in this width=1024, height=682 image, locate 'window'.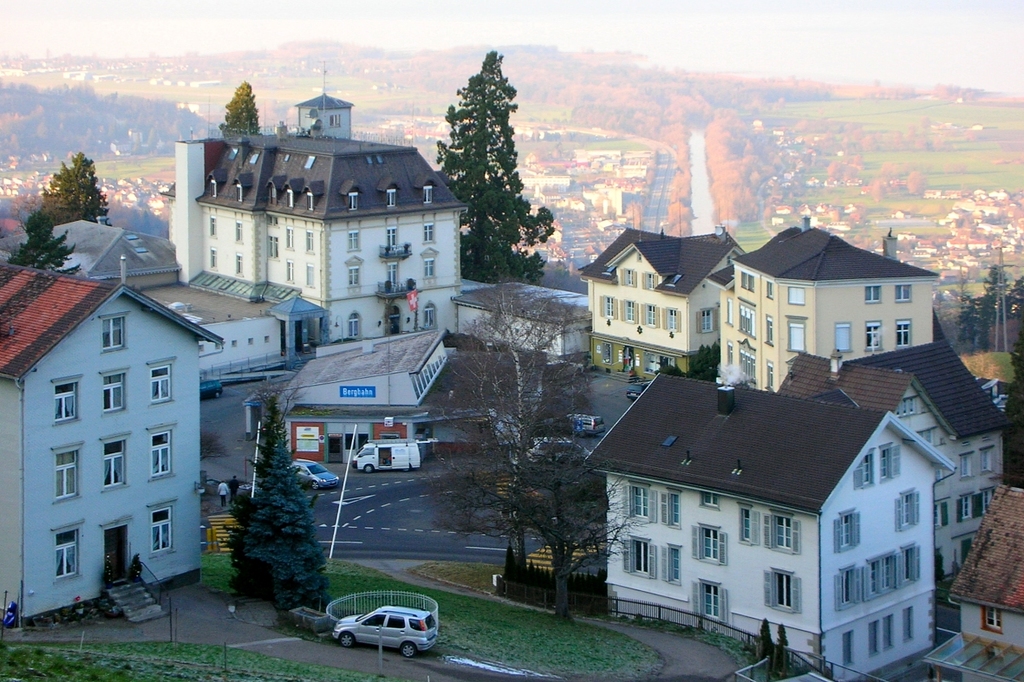
Bounding box: rect(882, 615, 896, 648).
